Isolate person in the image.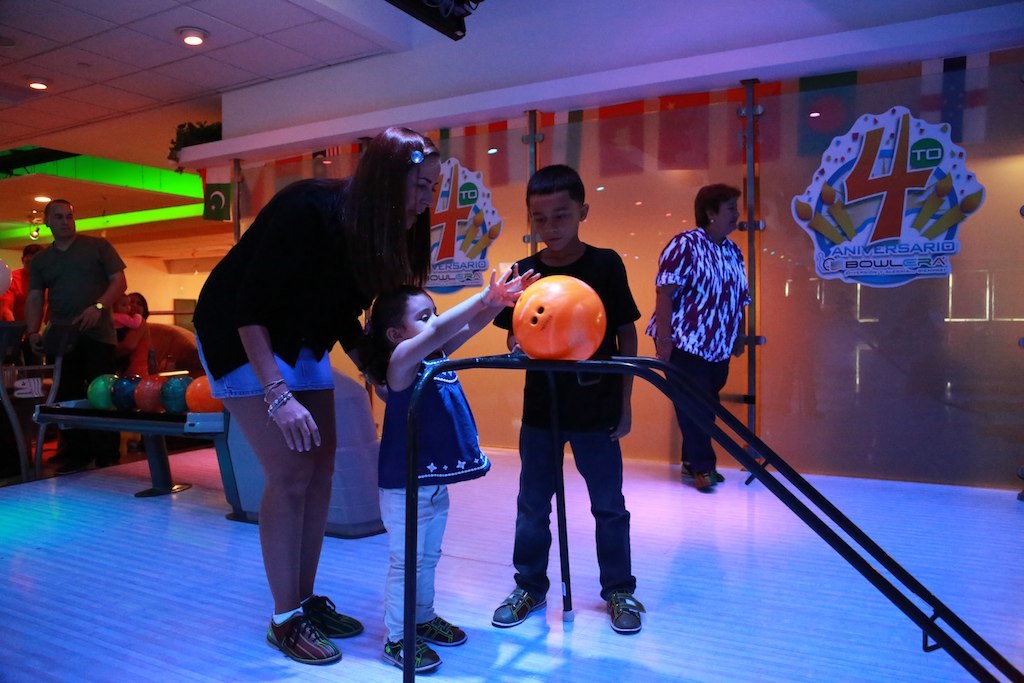
Isolated region: pyautogui.locateOnScreen(123, 292, 147, 316).
